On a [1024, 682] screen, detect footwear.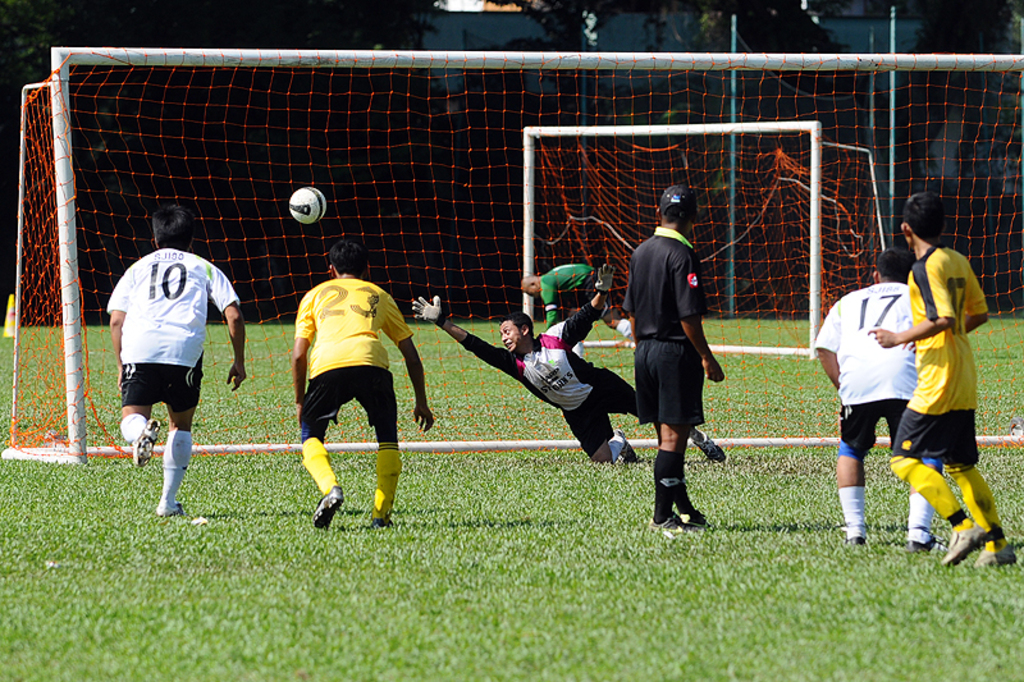
bbox=(160, 499, 184, 521).
